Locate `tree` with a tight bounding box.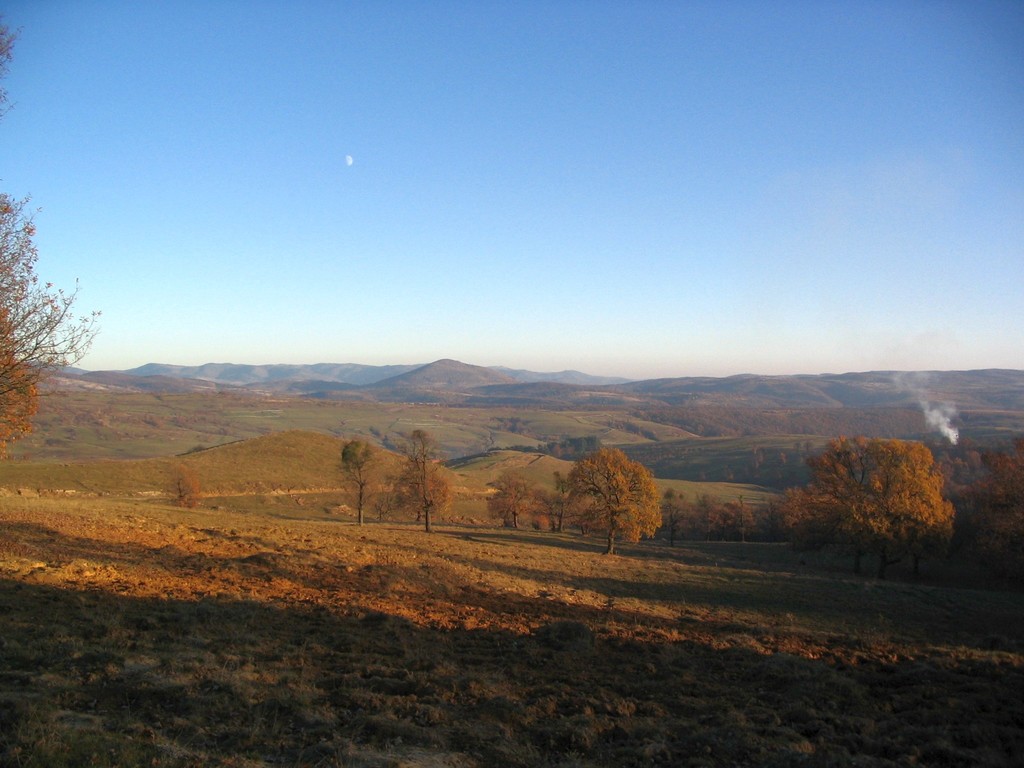
964/430/1022/593.
